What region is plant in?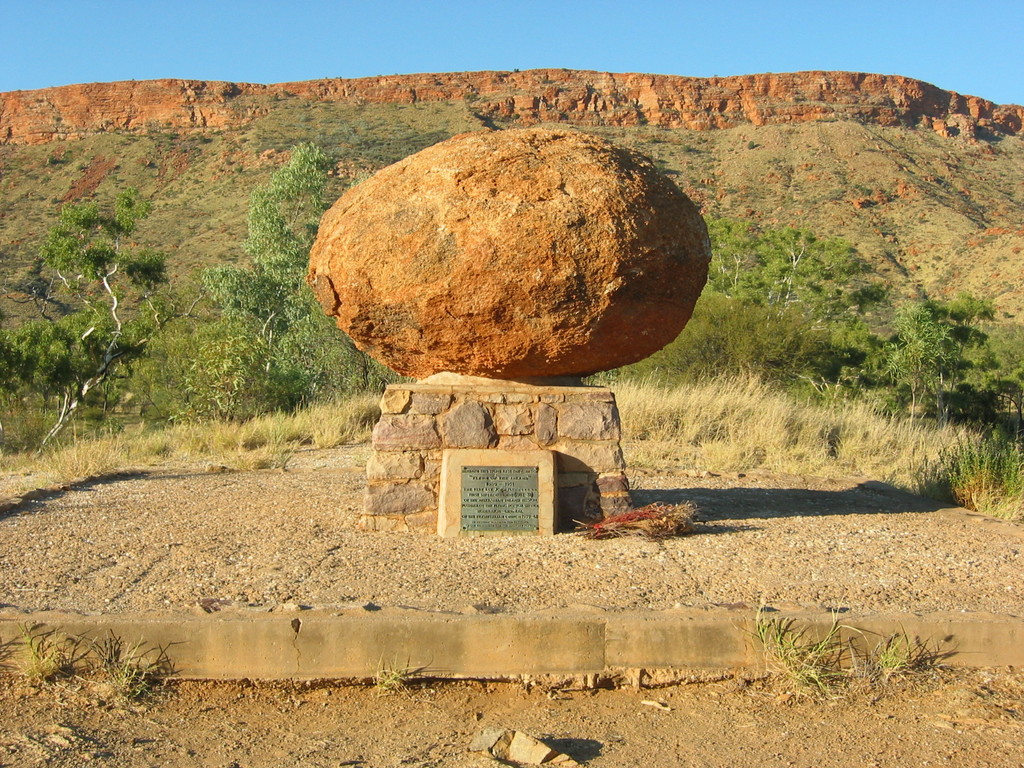
[left=26, top=615, right=79, bottom=688].
